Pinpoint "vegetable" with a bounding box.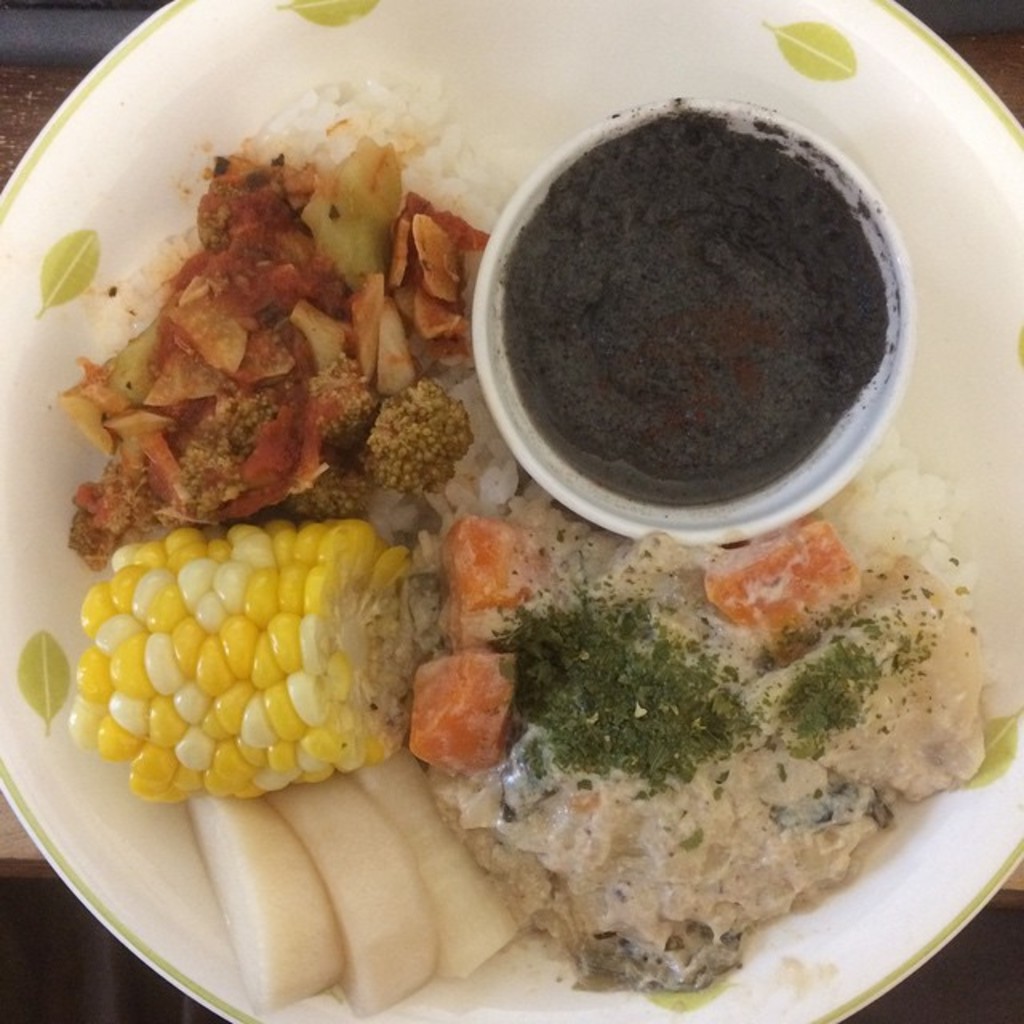
64, 493, 394, 806.
